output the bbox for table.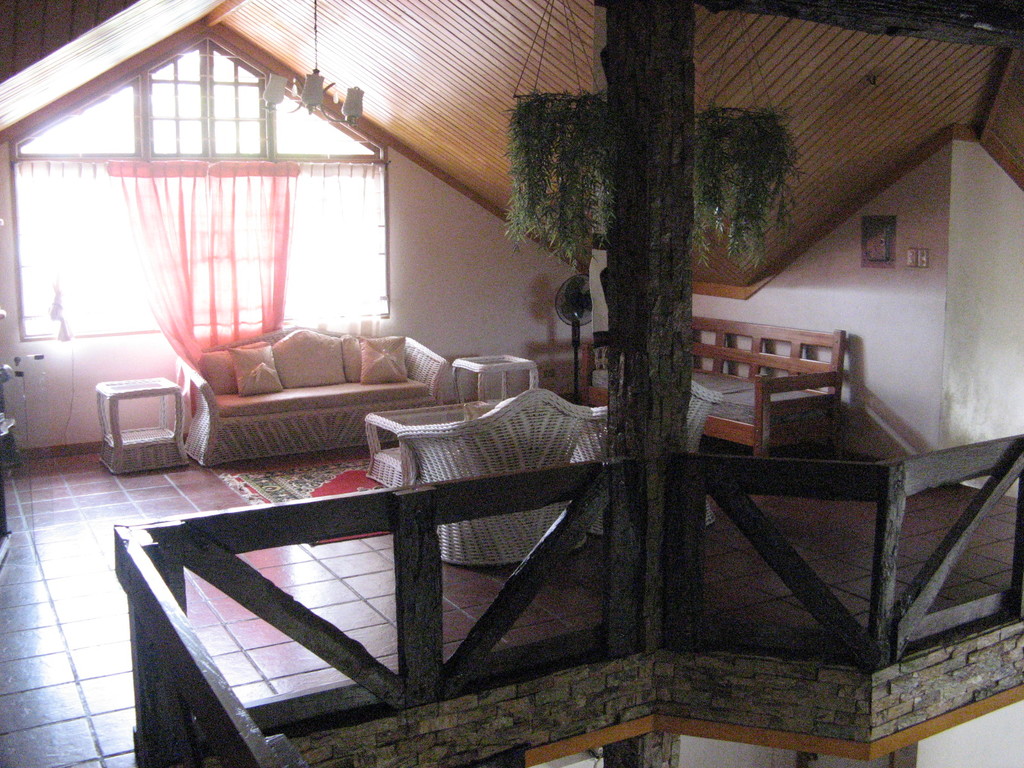
rect(447, 341, 546, 401).
